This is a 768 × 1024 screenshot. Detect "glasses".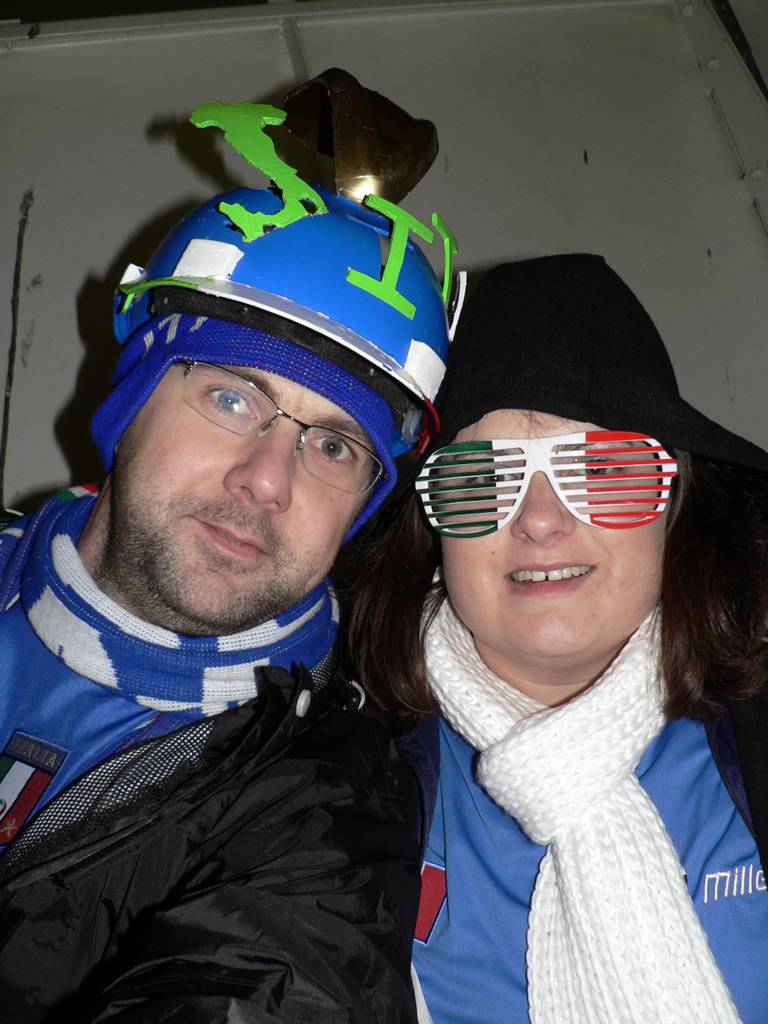
l=182, t=359, r=386, b=498.
